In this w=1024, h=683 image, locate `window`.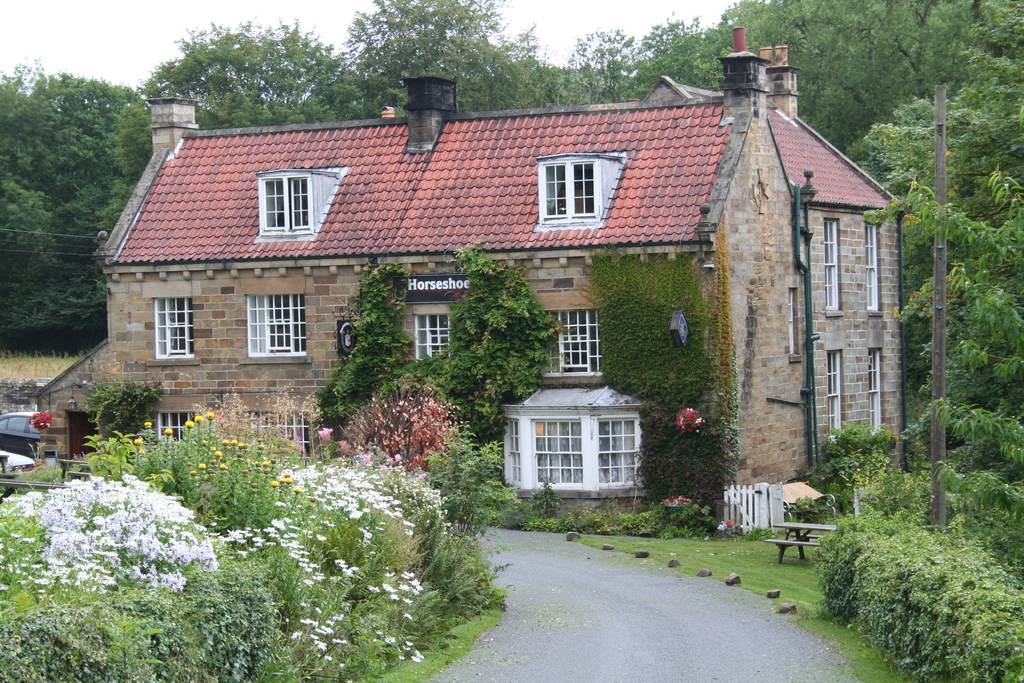
Bounding box: rect(872, 344, 886, 427).
